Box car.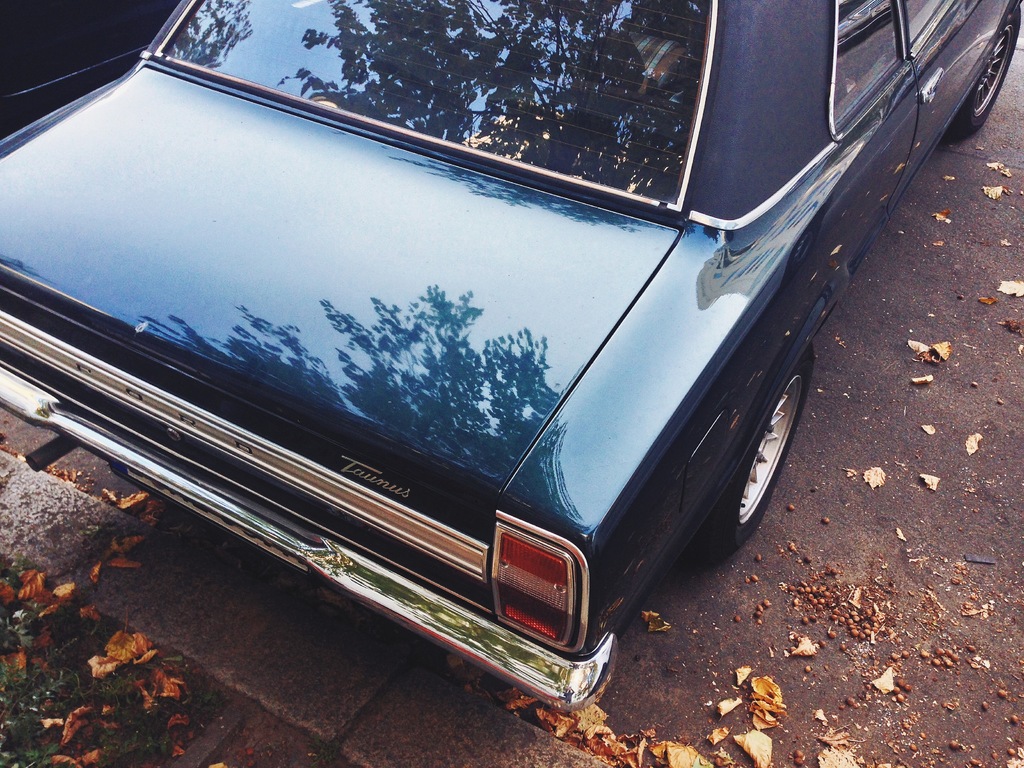
<box>10,24,861,732</box>.
